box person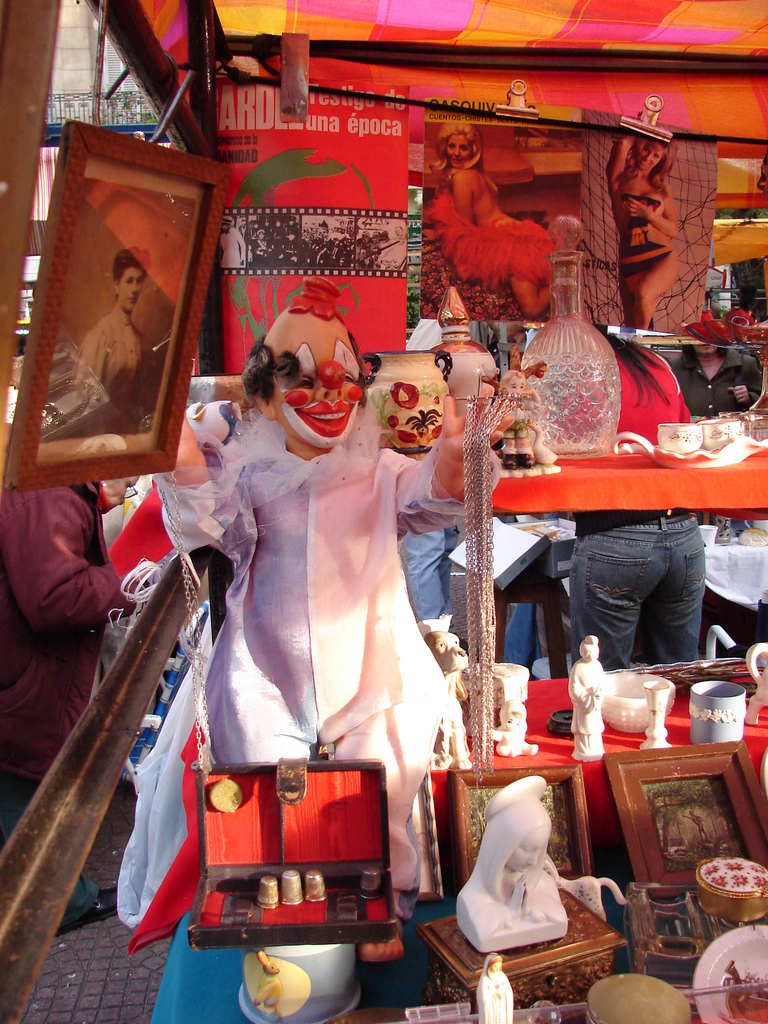
(0, 471, 128, 936)
